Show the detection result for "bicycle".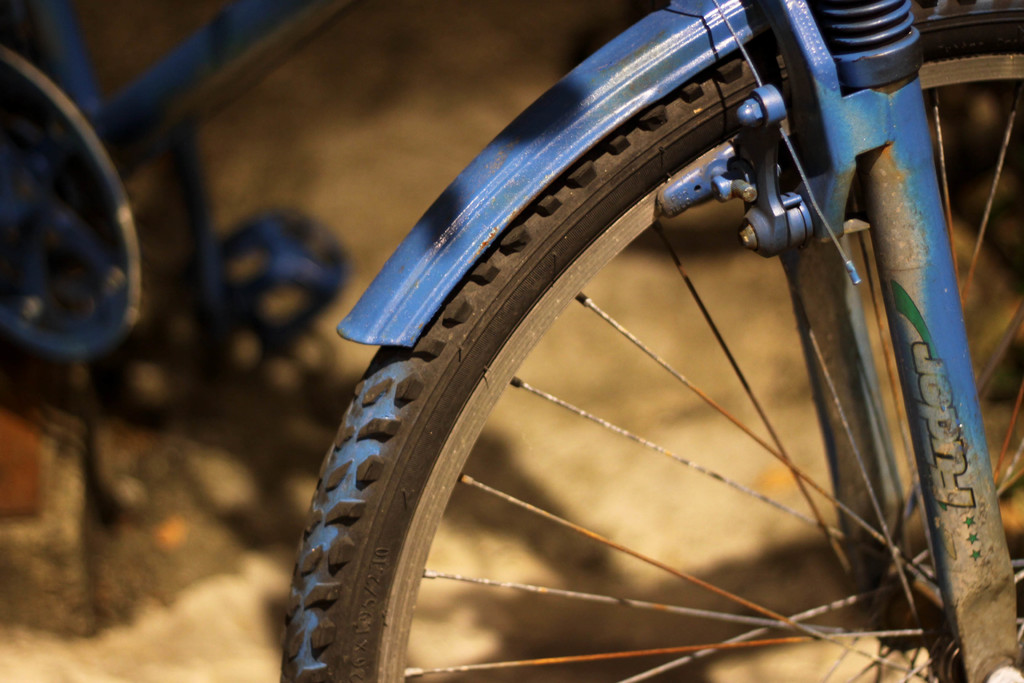
[x1=273, y1=0, x2=1022, y2=682].
